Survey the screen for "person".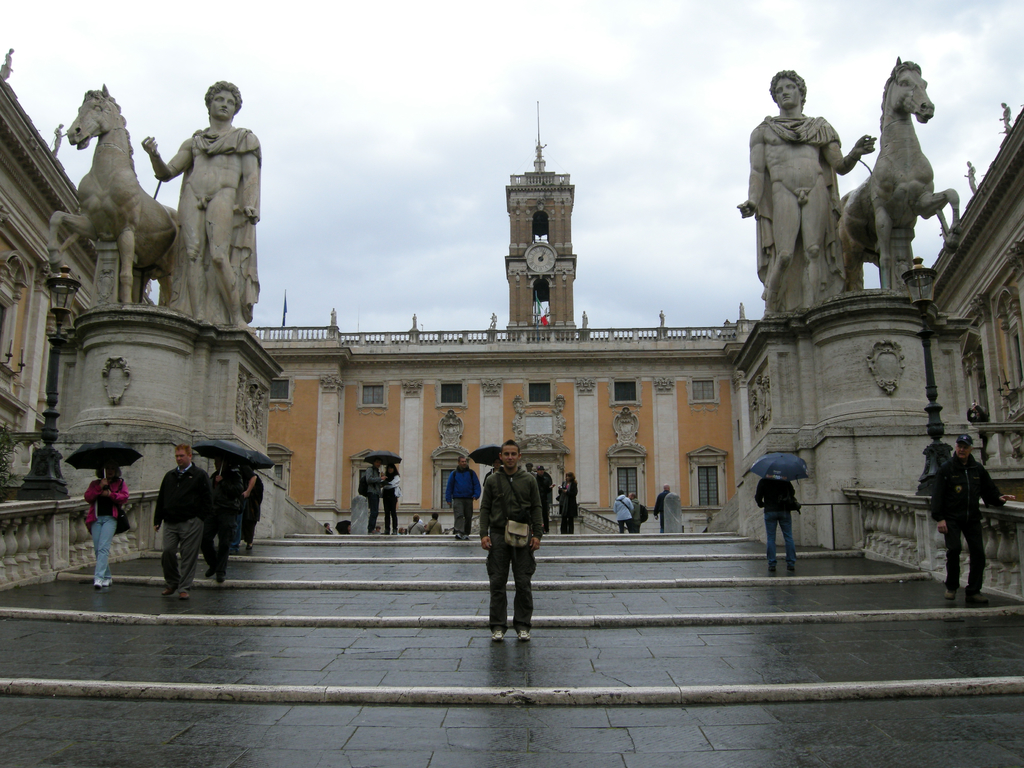
Survey found: bbox(211, 476, 253, 584).
